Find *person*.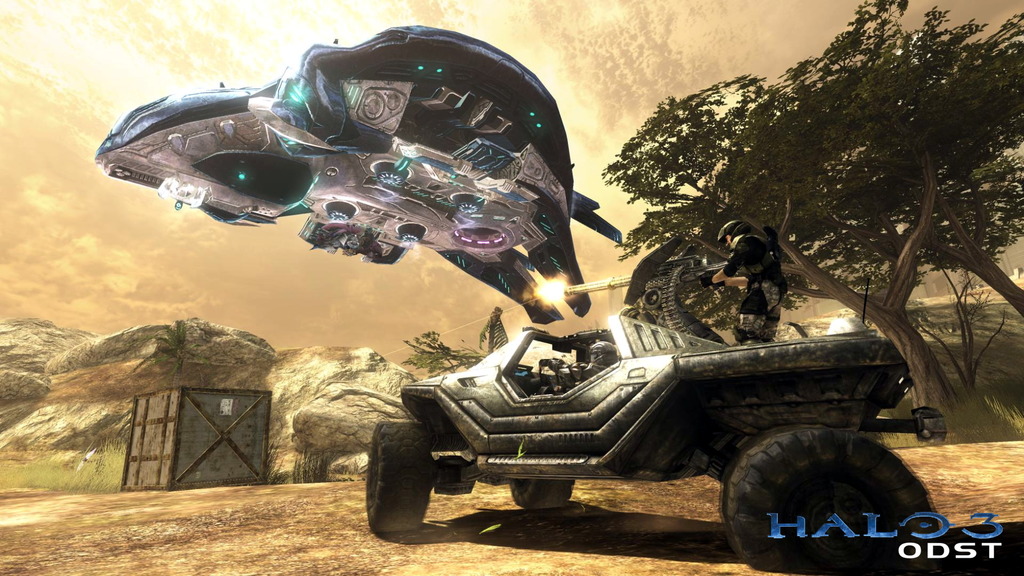
716:203:799:345.
